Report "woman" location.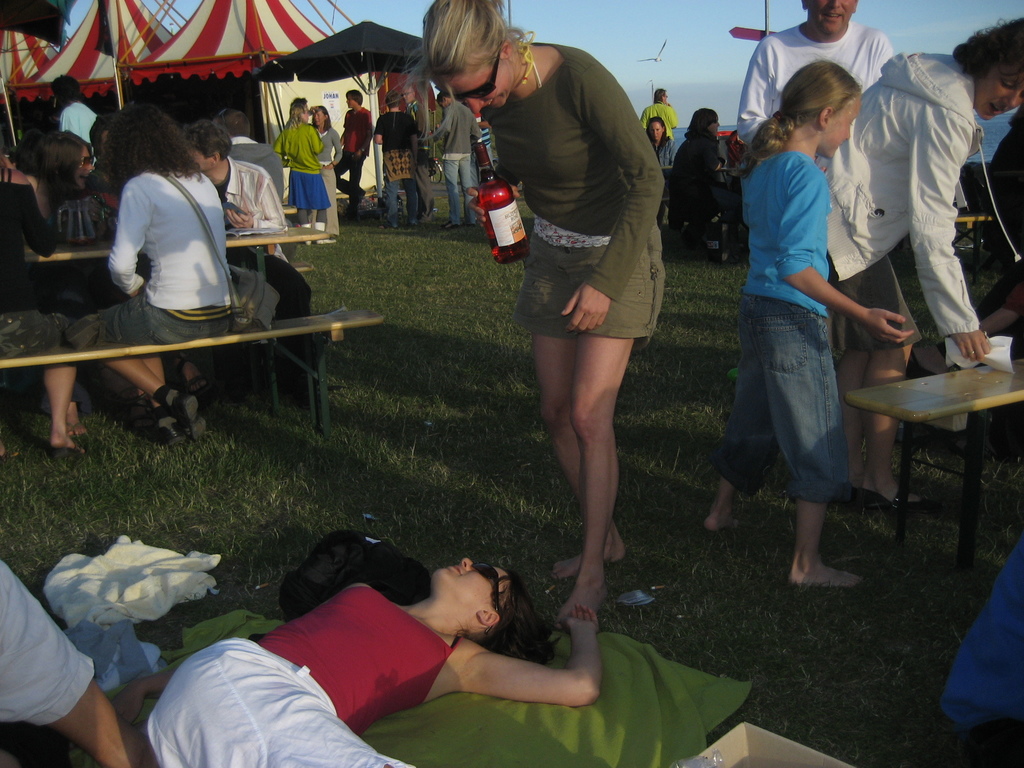
Report: (x1=813, y1=17, x2=1023, y2=521).
